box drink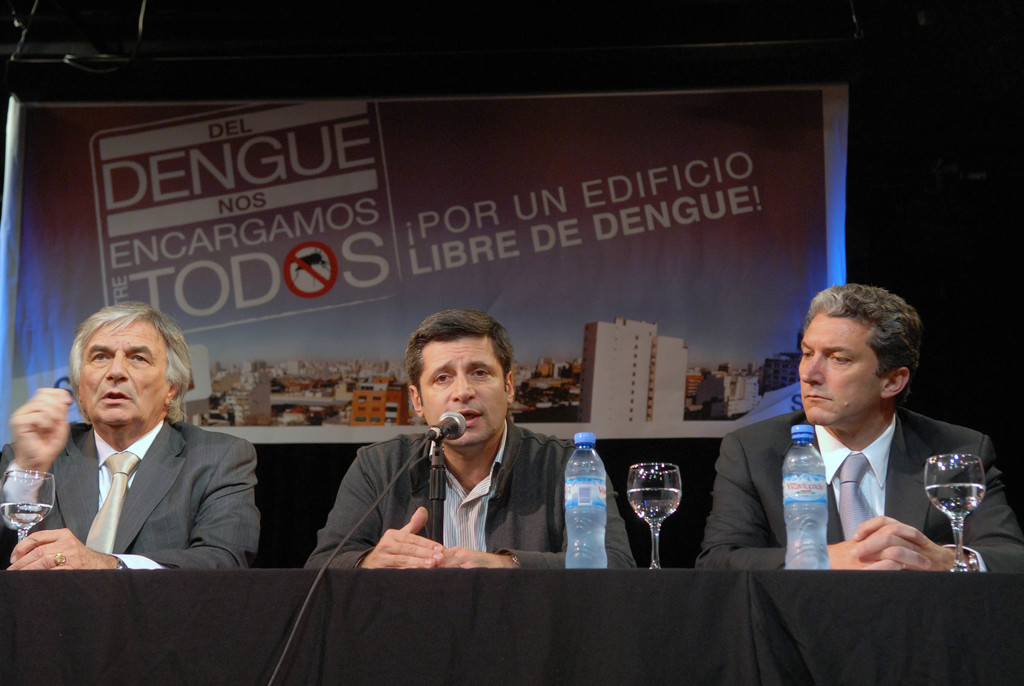
(783, 420, 833, 570)
